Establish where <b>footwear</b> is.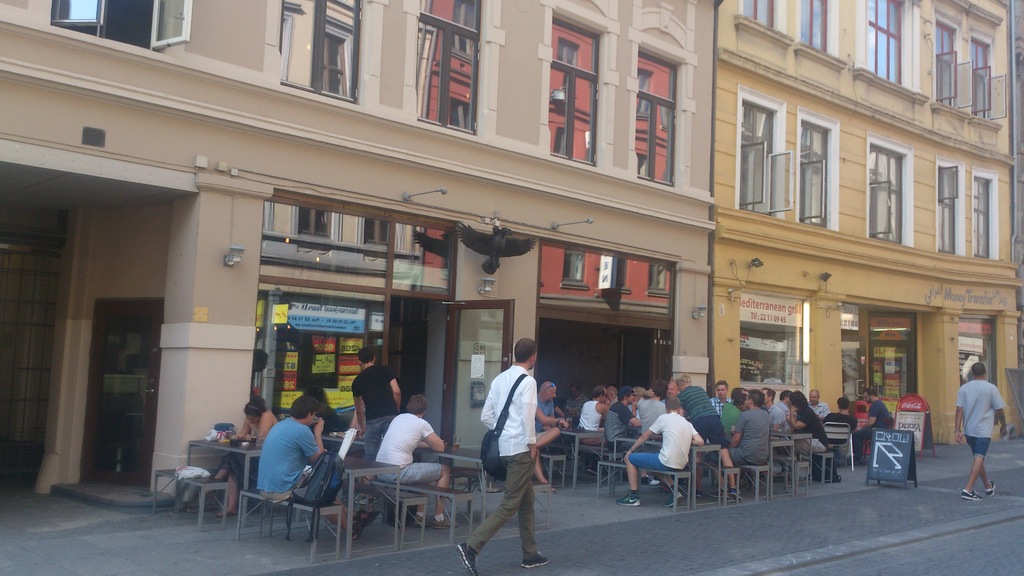
Established at BBox(412, 512, 438, 526).
